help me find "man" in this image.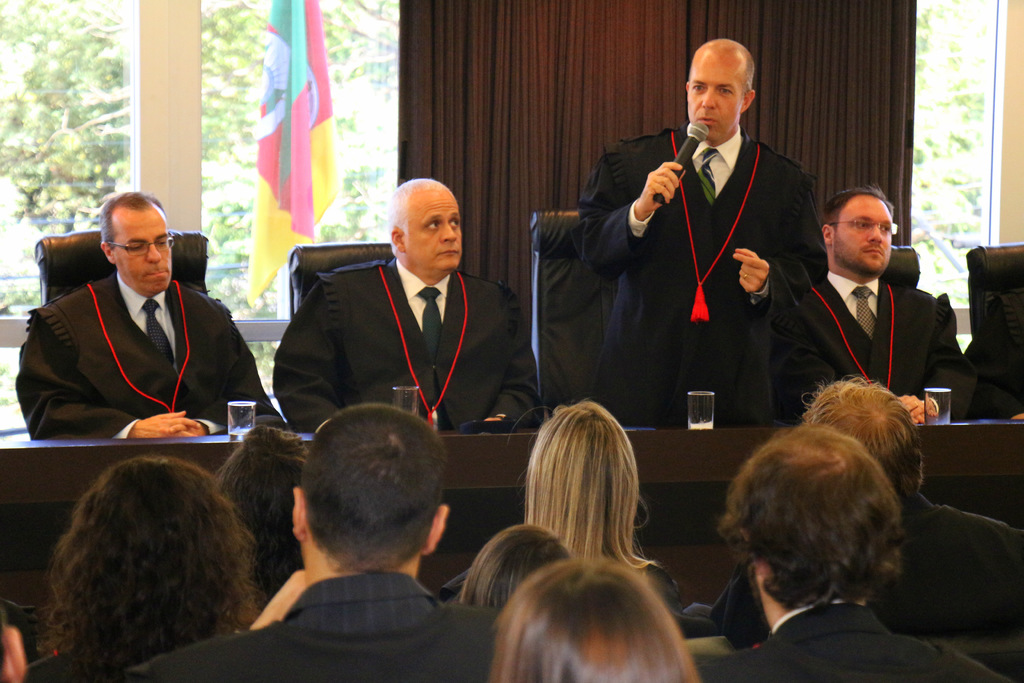
Found it: [810, 178, 988, 420].
